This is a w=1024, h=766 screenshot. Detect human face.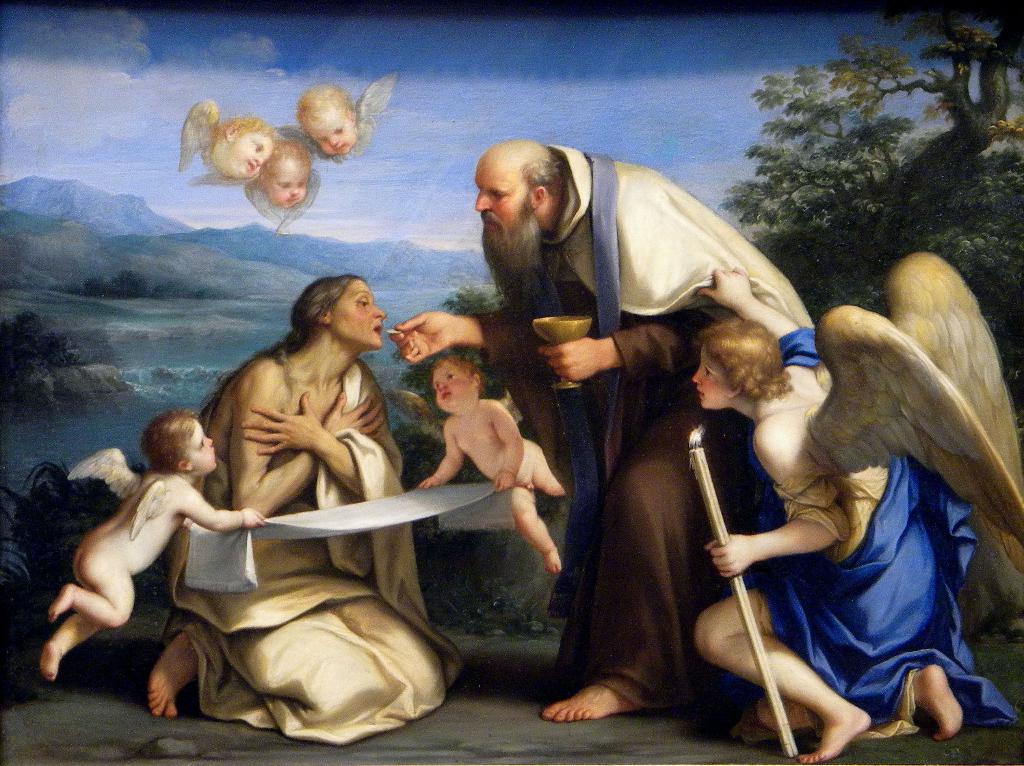
(308, 115, 353, 152).
